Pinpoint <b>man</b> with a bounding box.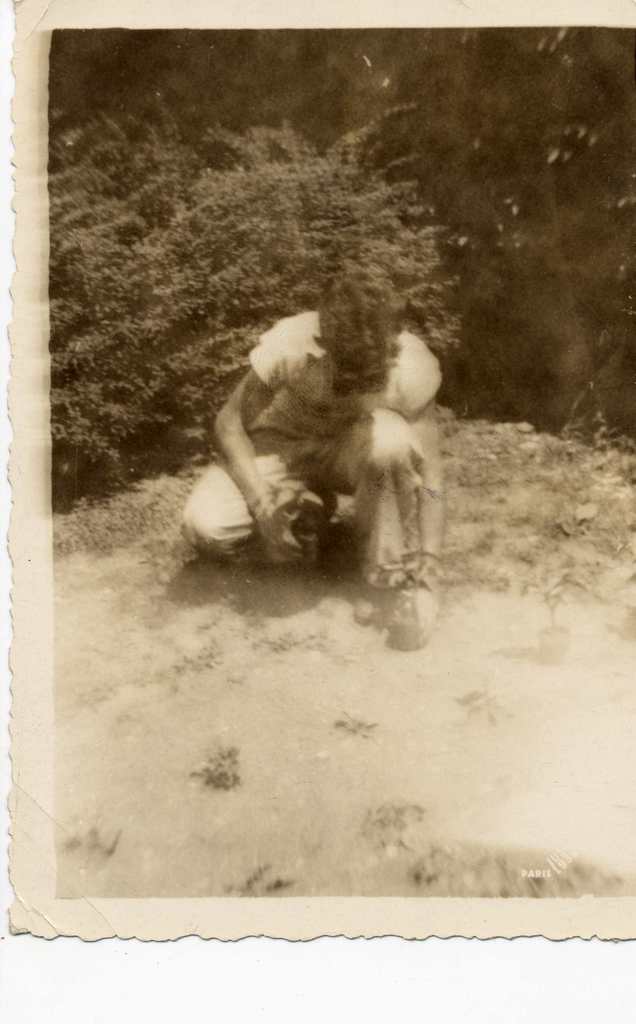
165, 288, 439, 617.
